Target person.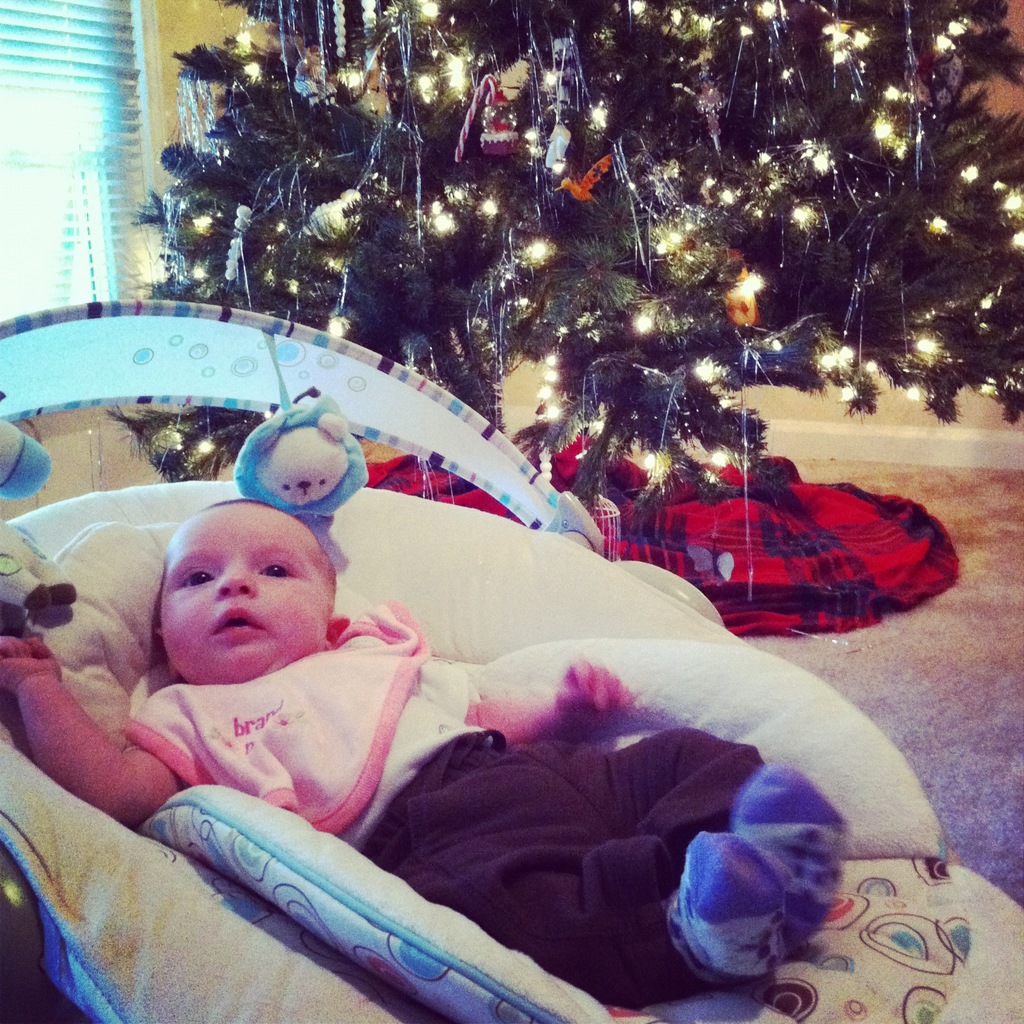
Target region: pyautogui.locateOnScreen(0, 488, 849, 1009).
